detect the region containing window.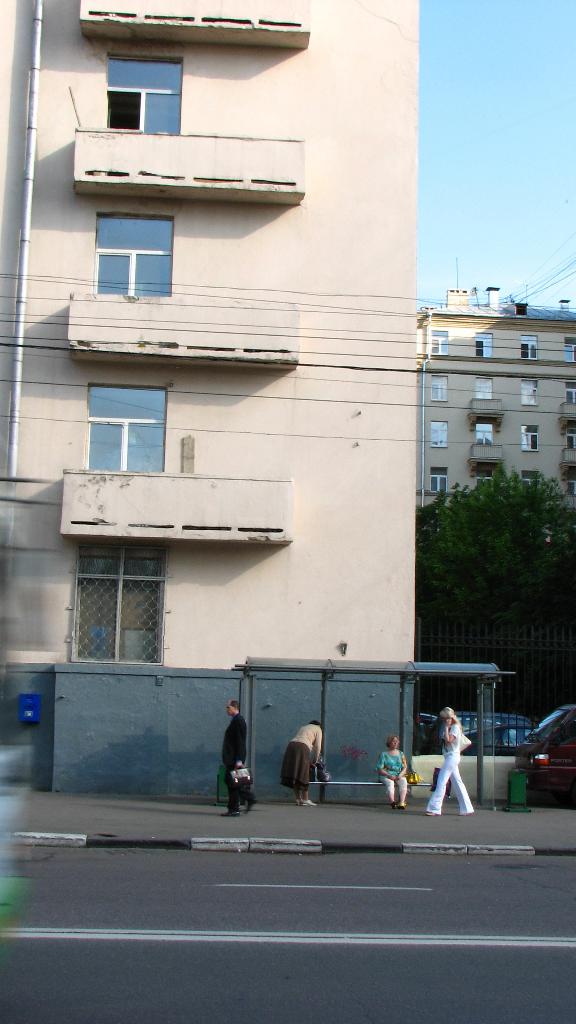
(97, 216, 172, 298).
